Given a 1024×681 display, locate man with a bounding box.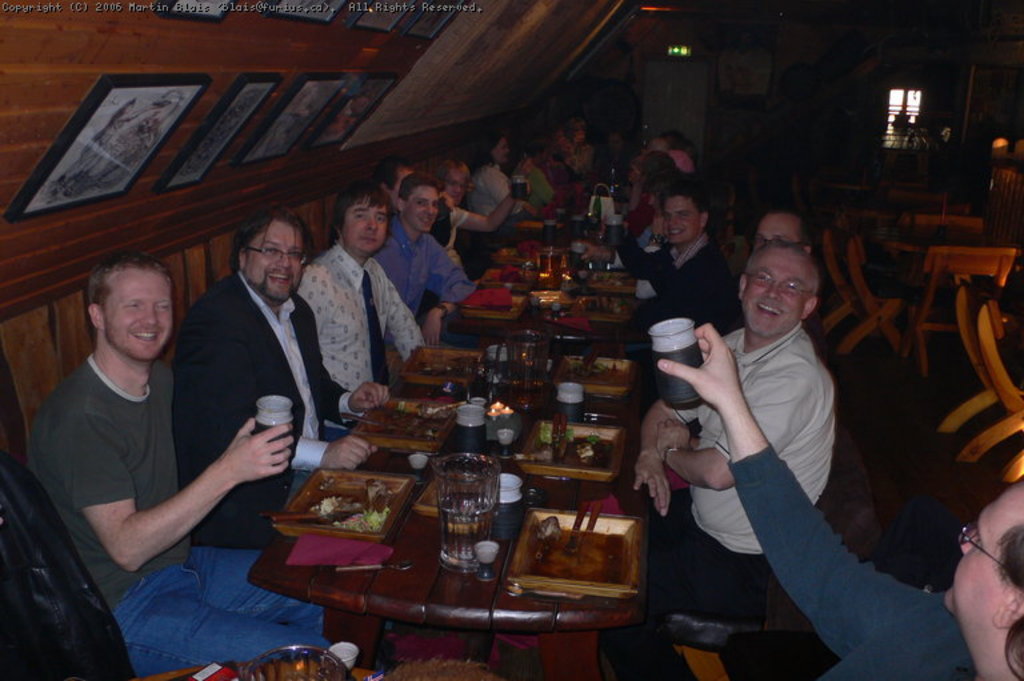
Located: x1=660 y1=321 x2=1023 y2=680.
